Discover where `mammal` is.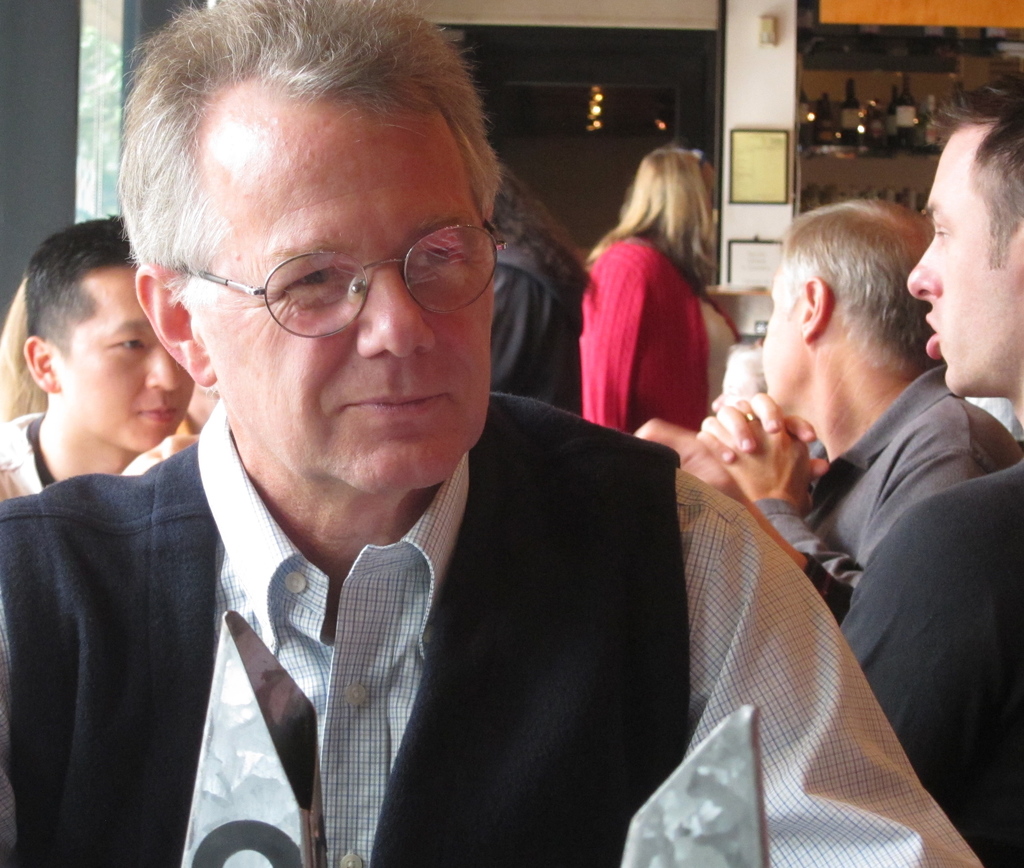
Discovered at {"x1": 0, "y1": 213, "x2": 203, "y2": 501}.
